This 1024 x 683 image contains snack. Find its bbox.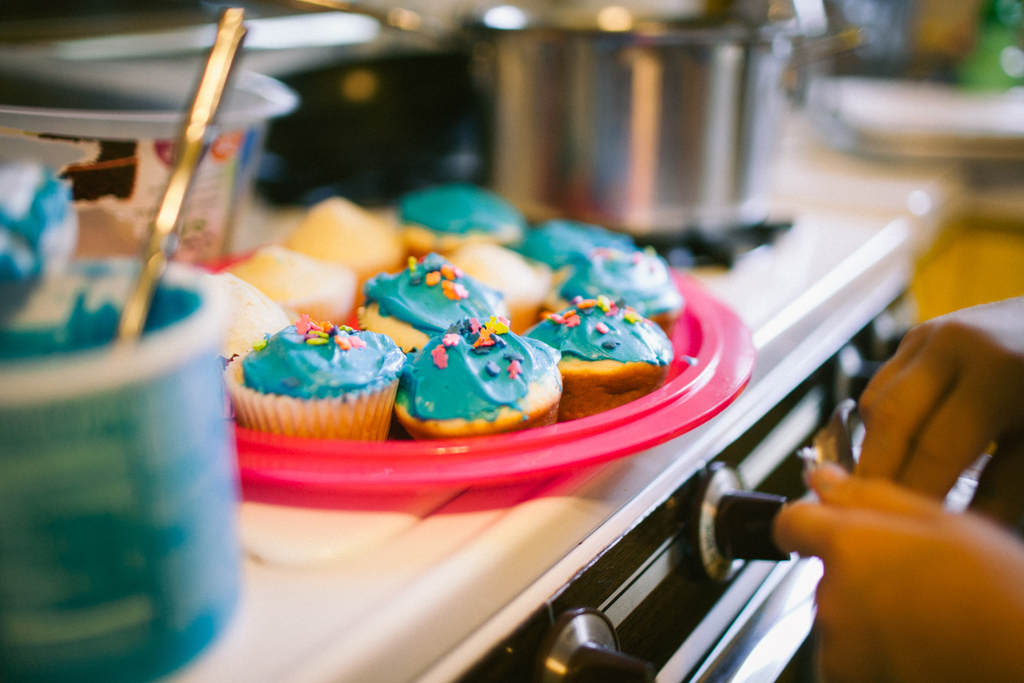
(218, 235, 358, 329).
